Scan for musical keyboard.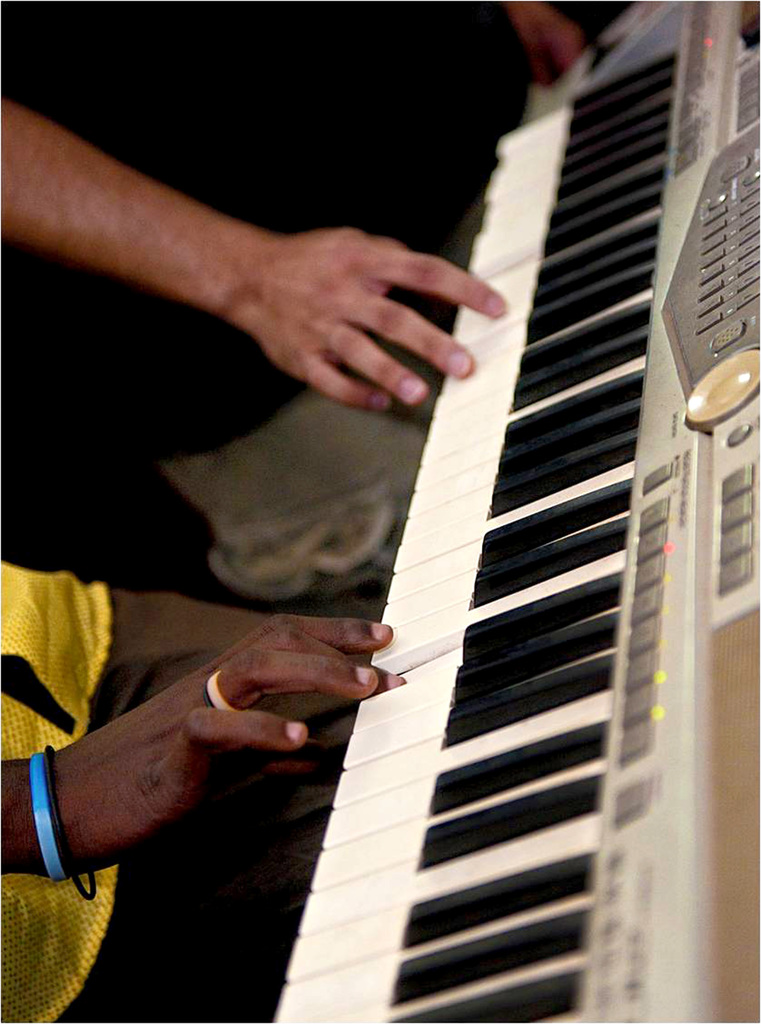
Scan result: 264, 0, 760, 1023.
